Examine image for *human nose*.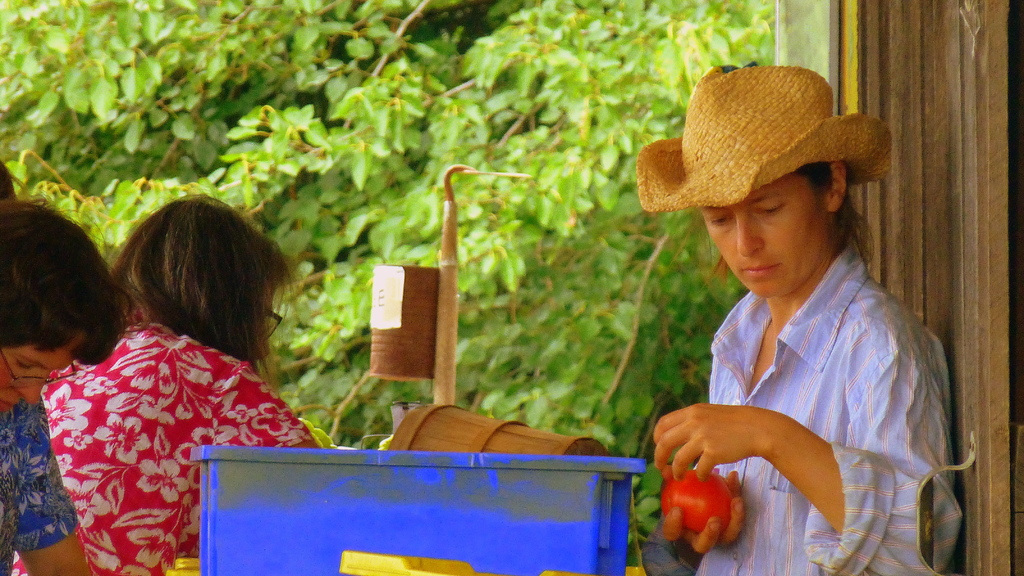
Examination result: left=740, top=209, right=765, bottom=259.
